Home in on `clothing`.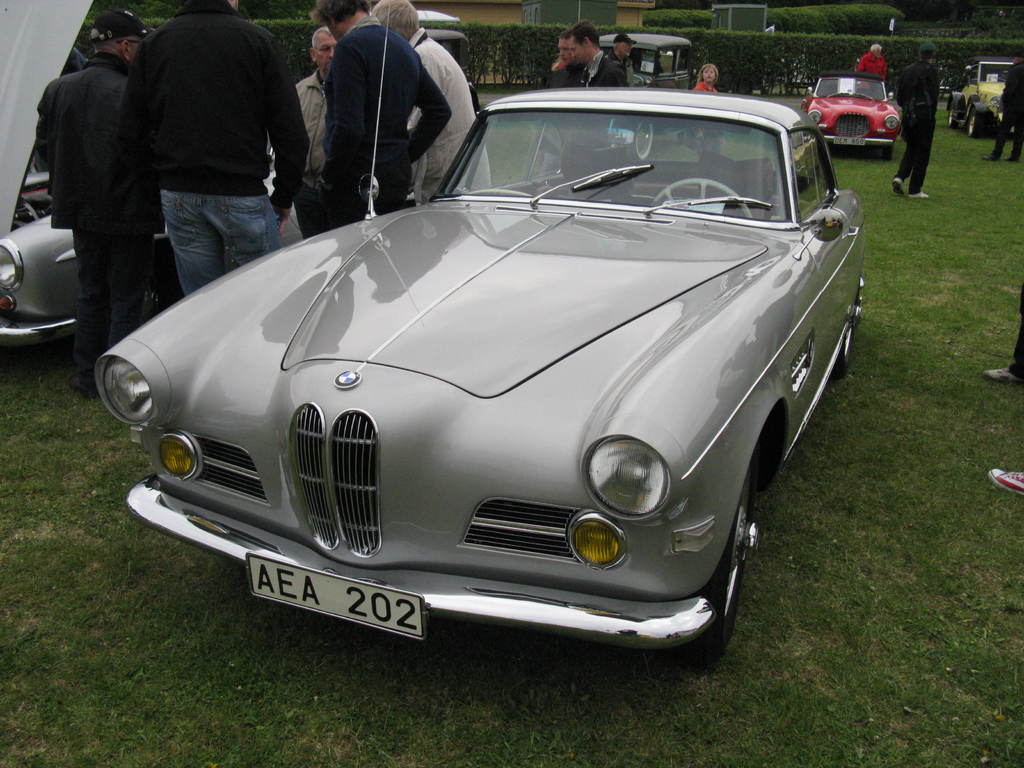
Homed in at 691, 70, 720, 95.
